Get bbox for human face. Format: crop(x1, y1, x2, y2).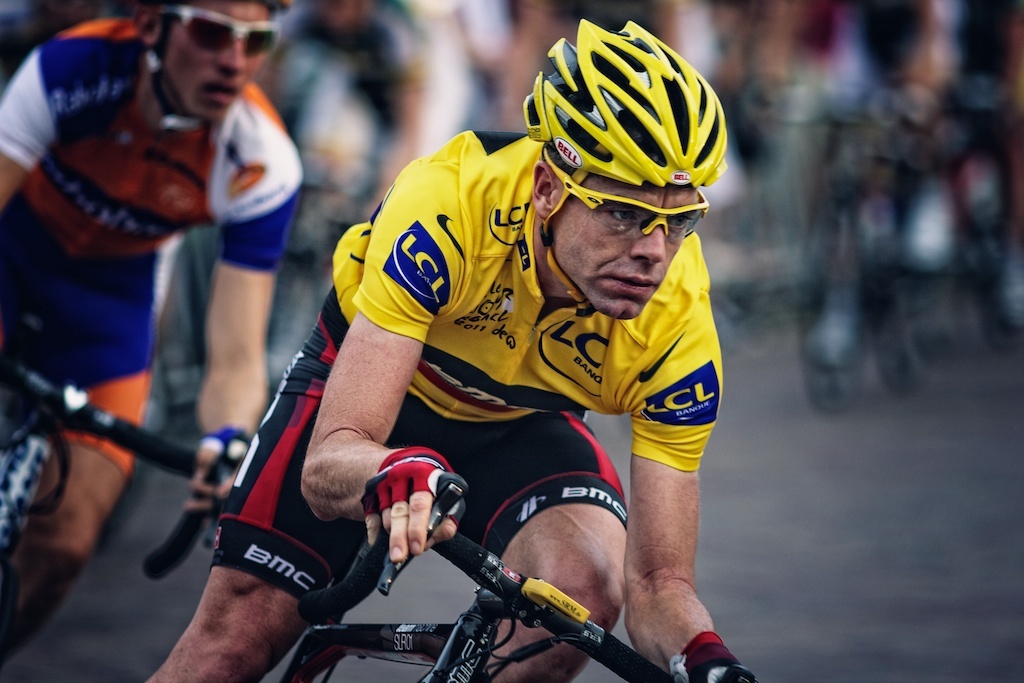
crop(549, 186, 706, 316).
